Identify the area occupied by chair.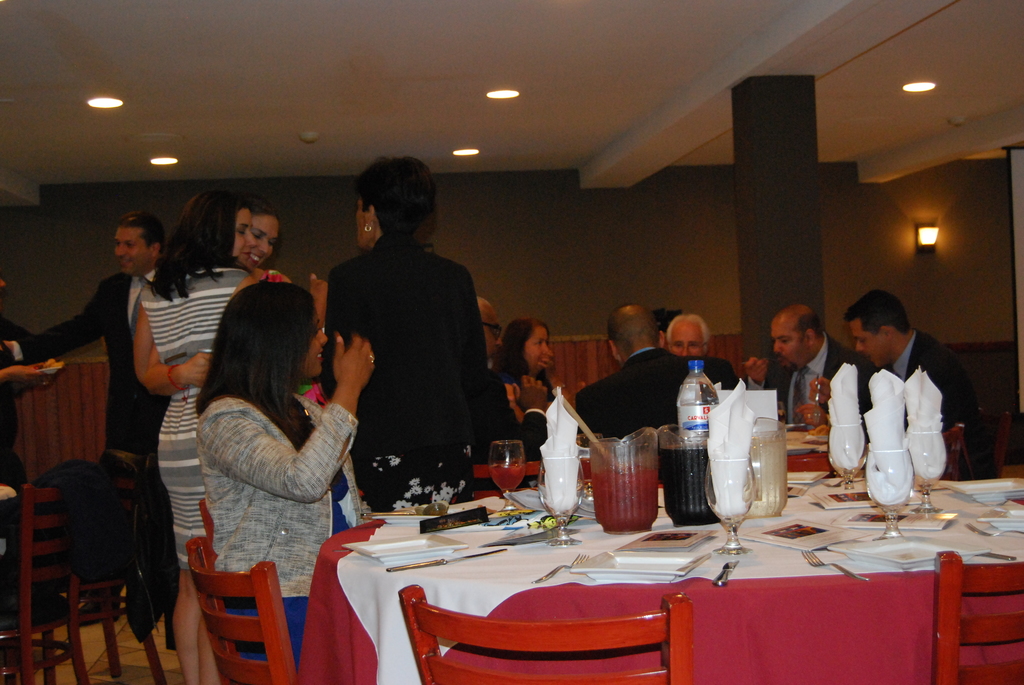
Area: pyautogui.locateOnScreen(976, 405, 1012, 478).
